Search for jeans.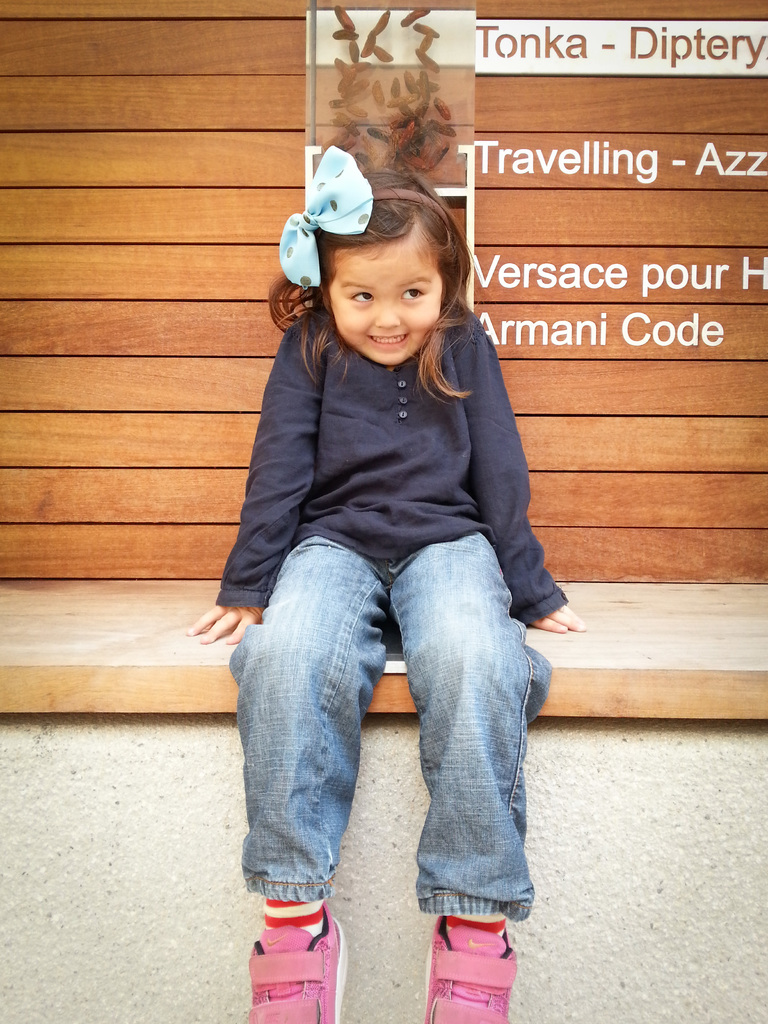
Found at select_region(230, 525, 552, 911).
